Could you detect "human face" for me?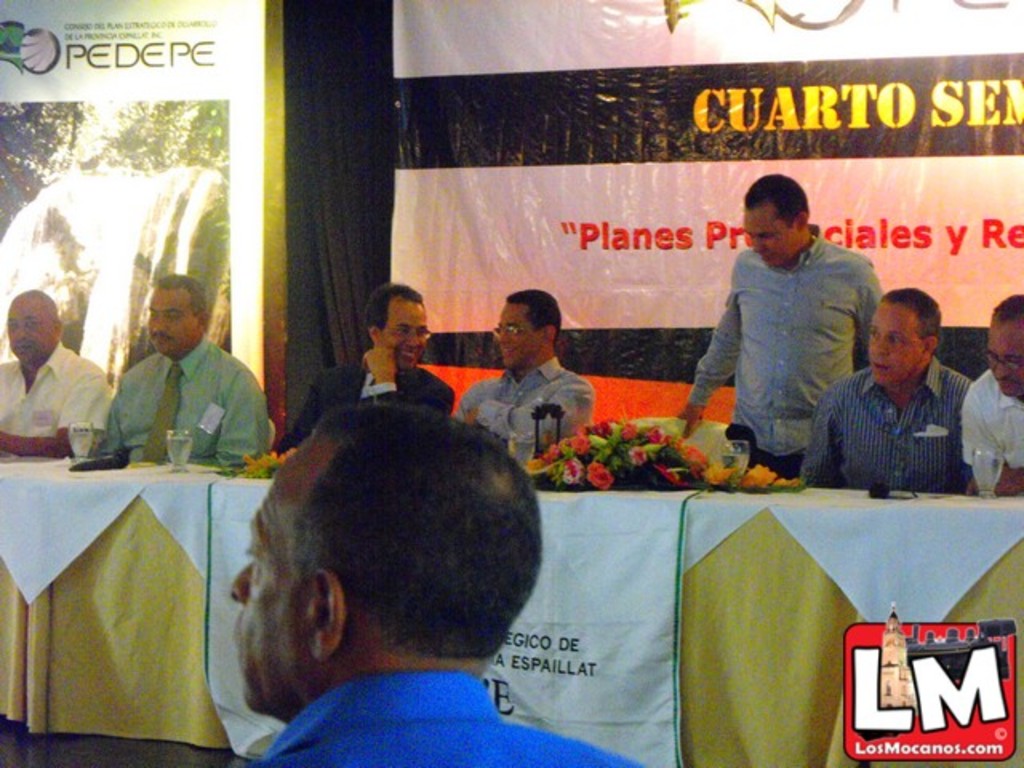
Detection result: 6, 298, 53, 362.
